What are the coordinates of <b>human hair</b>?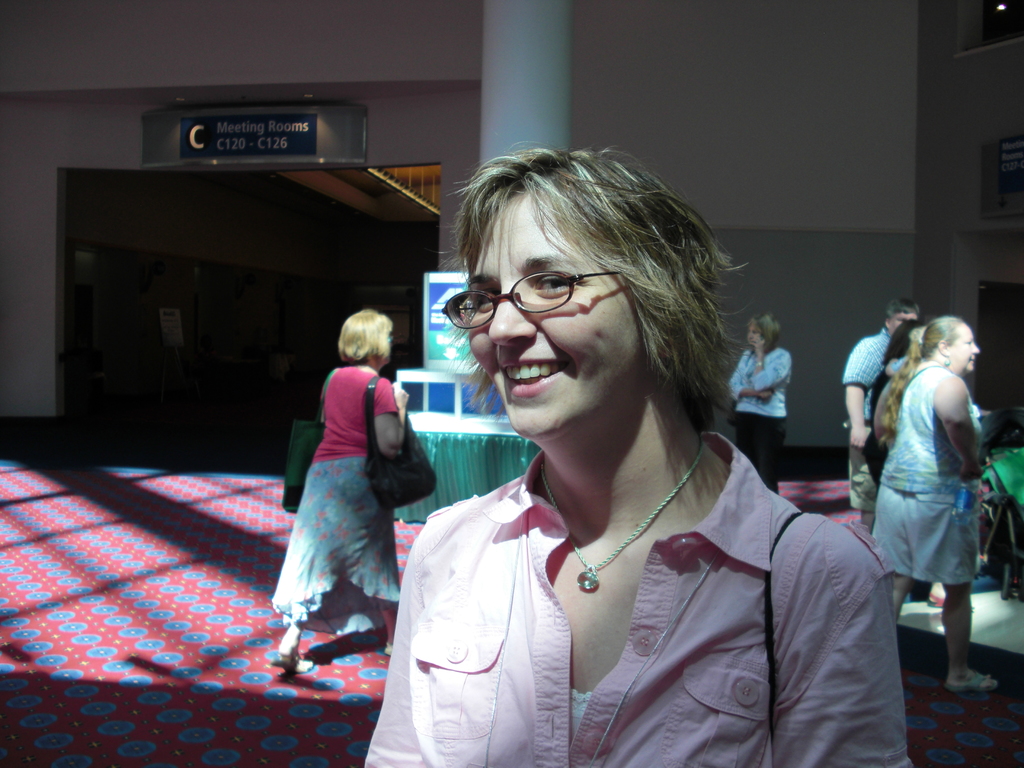
[753,312,781,356].
